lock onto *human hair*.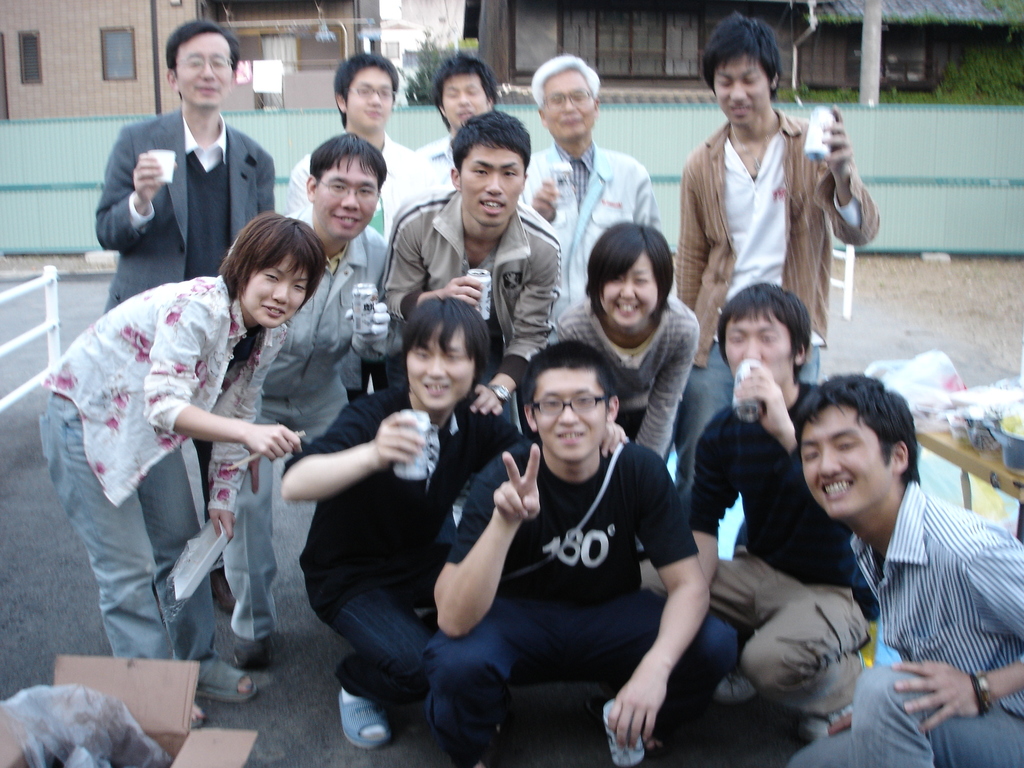
Locked: detection(522, 337, 614, 415).
